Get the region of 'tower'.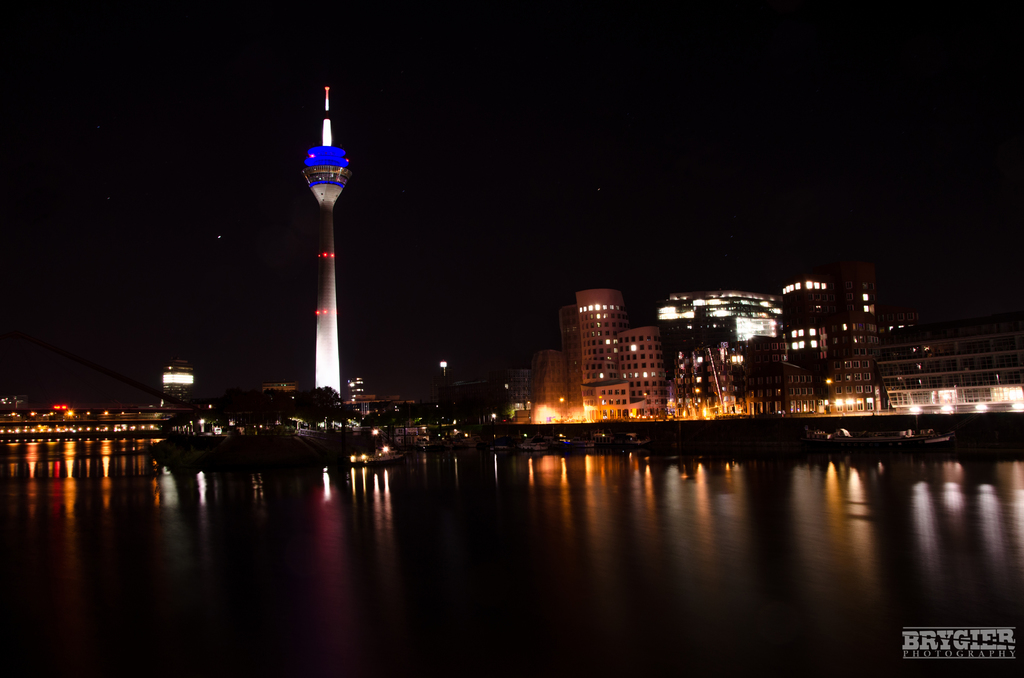
[618,332,659,419].
